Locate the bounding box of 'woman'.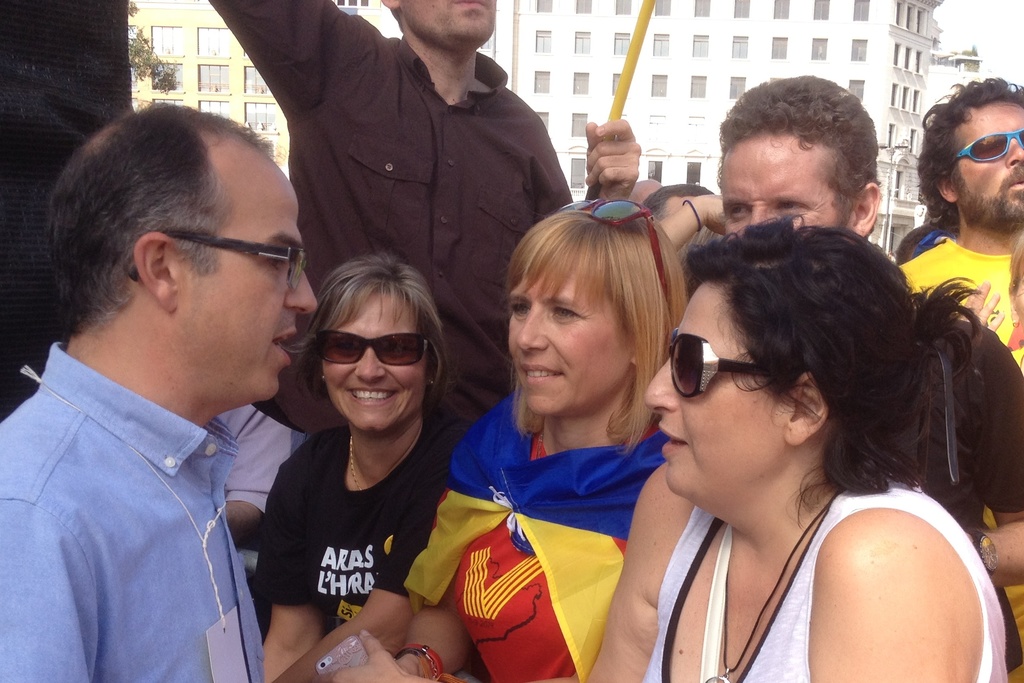
Bounding box: <region>327, 199, 692, 682</region>.
